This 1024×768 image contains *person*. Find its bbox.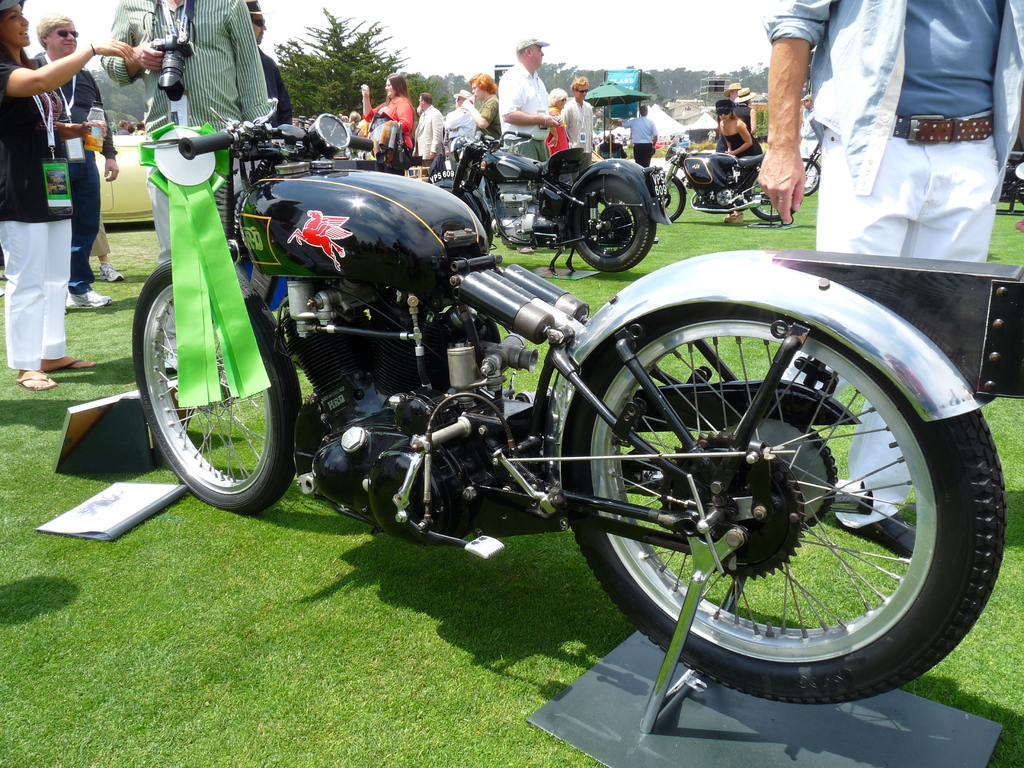
[561, 72, 596, 163].
